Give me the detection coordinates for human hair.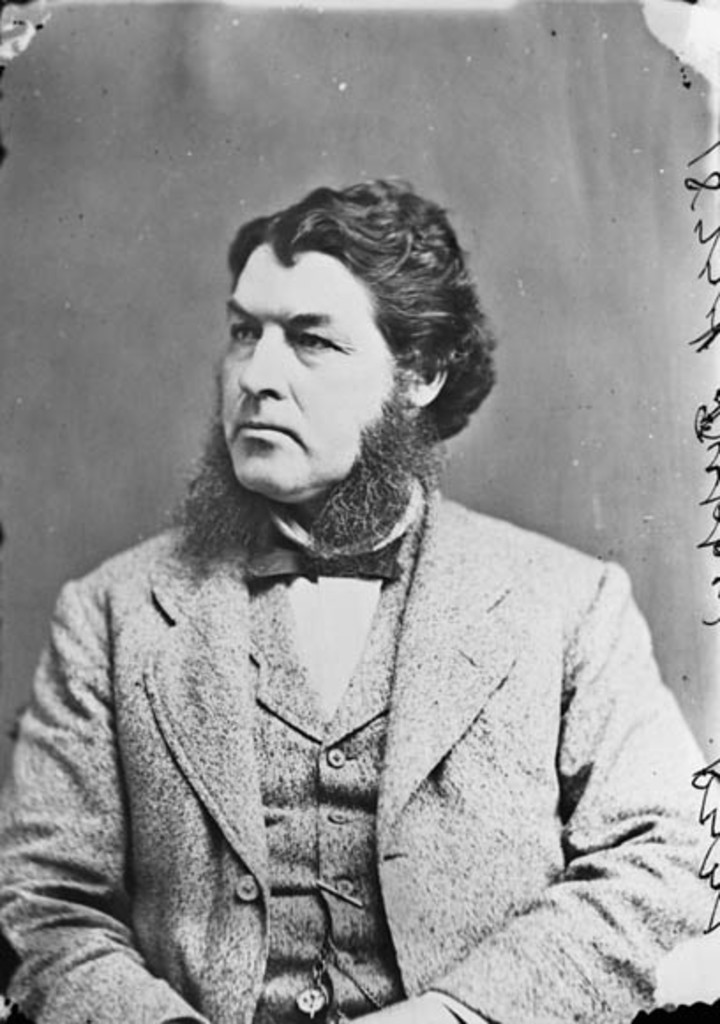
rect(221, 169, 480, 447).
